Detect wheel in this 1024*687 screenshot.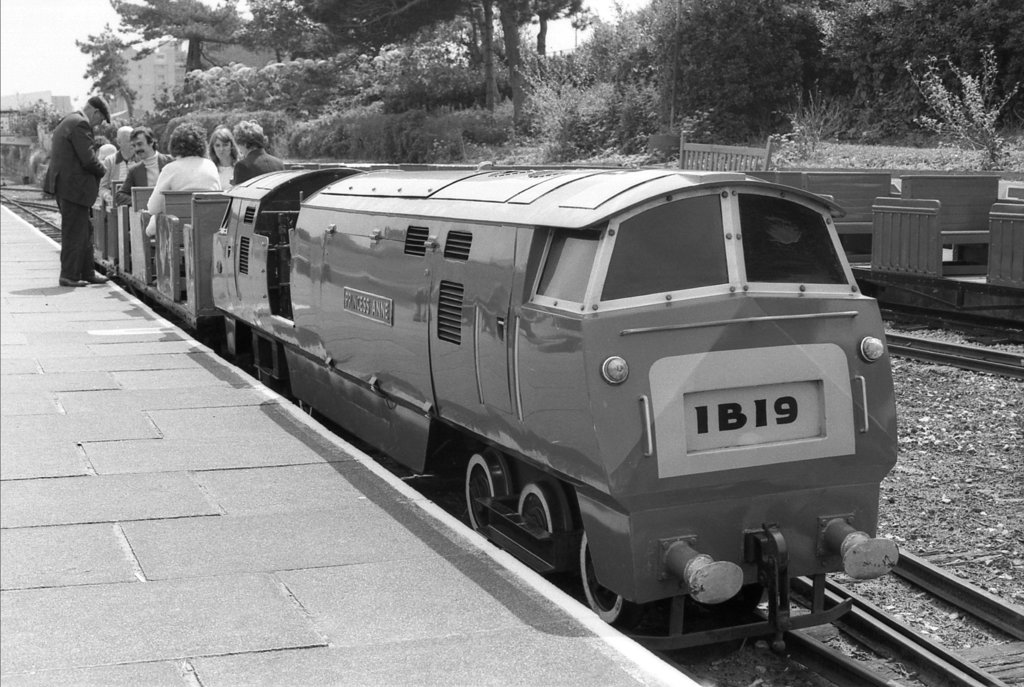
Detection: [577, 524, 635, 625].
